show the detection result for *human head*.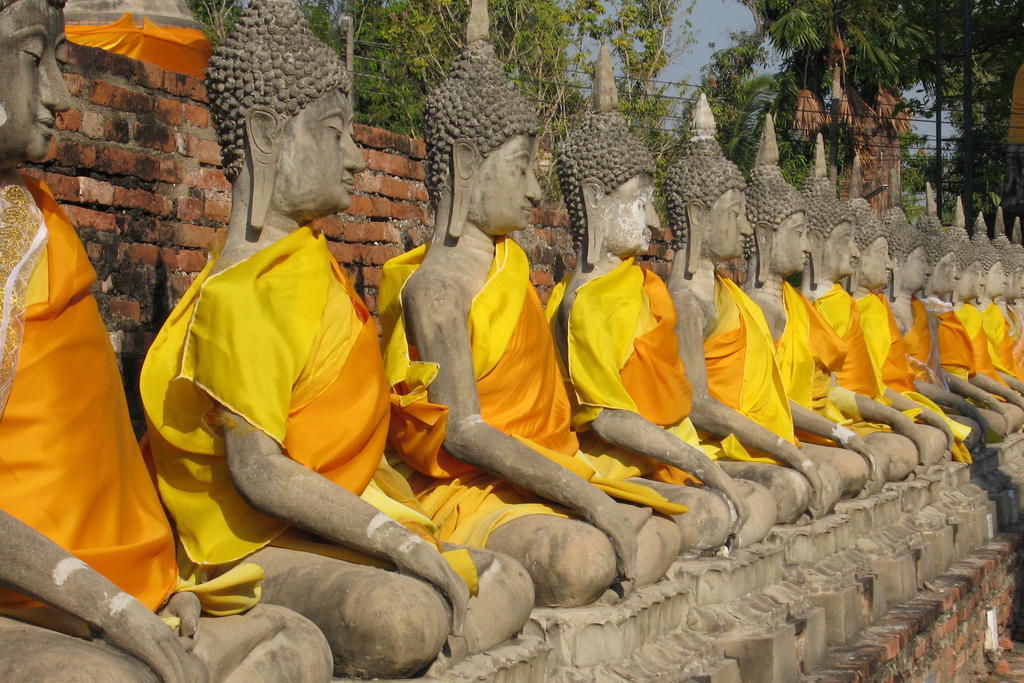
{"x1": 666, "y1": 91, "x2": 755, "y2": 262}.
